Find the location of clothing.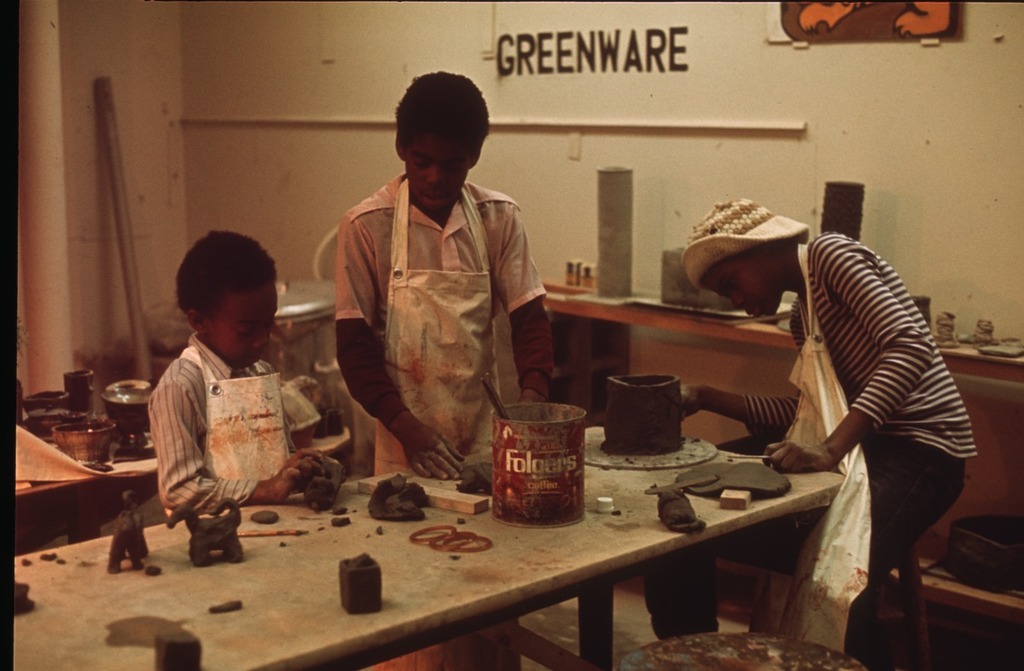
Location: bbox(744, 224, 975, 650).
